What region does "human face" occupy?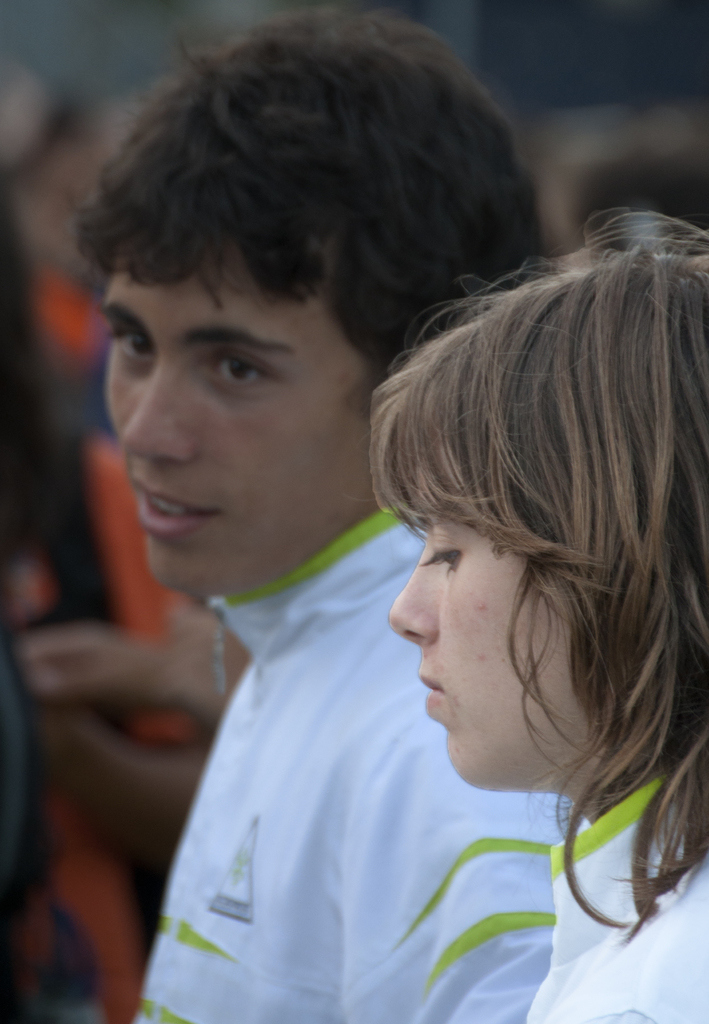
box(382, 505, 582, 804).
